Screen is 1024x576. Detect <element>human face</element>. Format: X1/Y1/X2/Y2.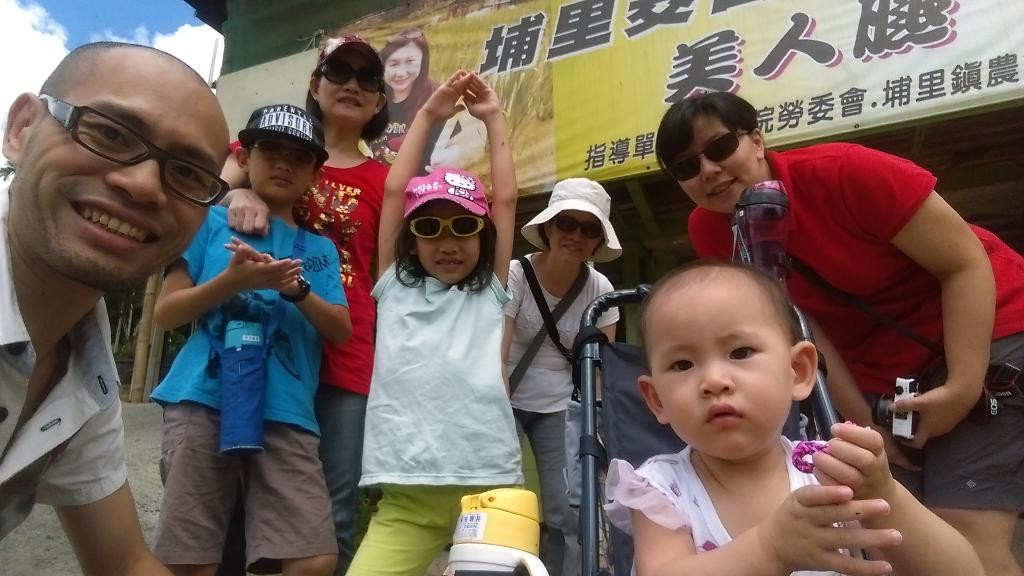
417/203/484/282.
